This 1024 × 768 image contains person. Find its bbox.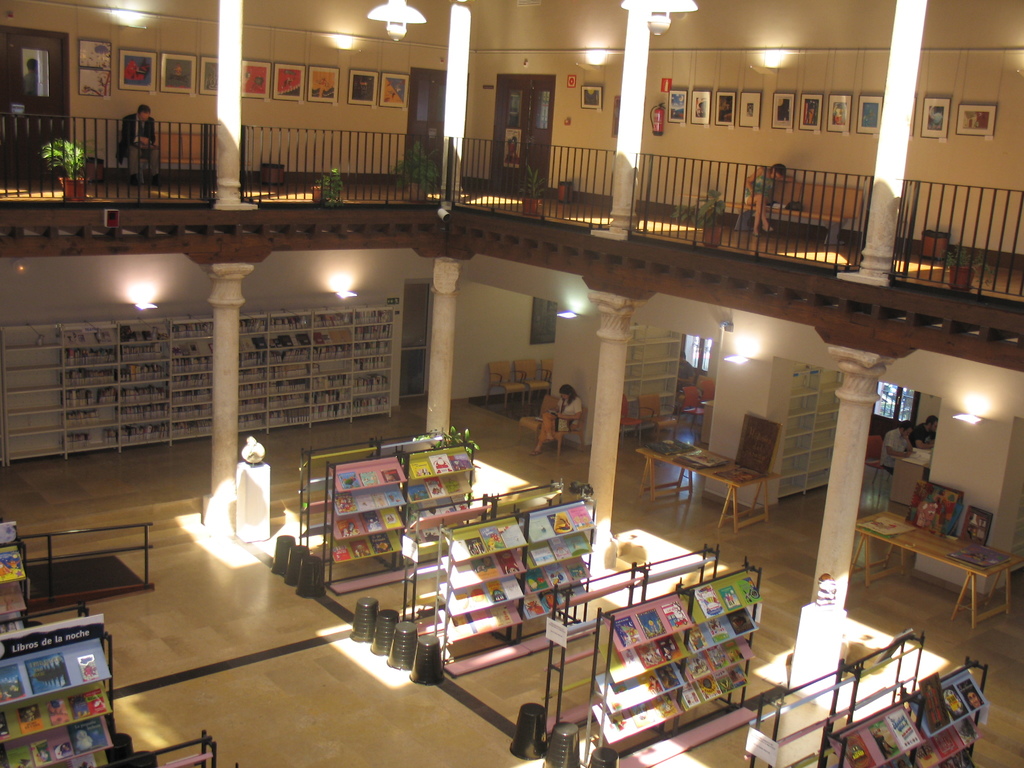
BBox(530, 383, 579, 454).
